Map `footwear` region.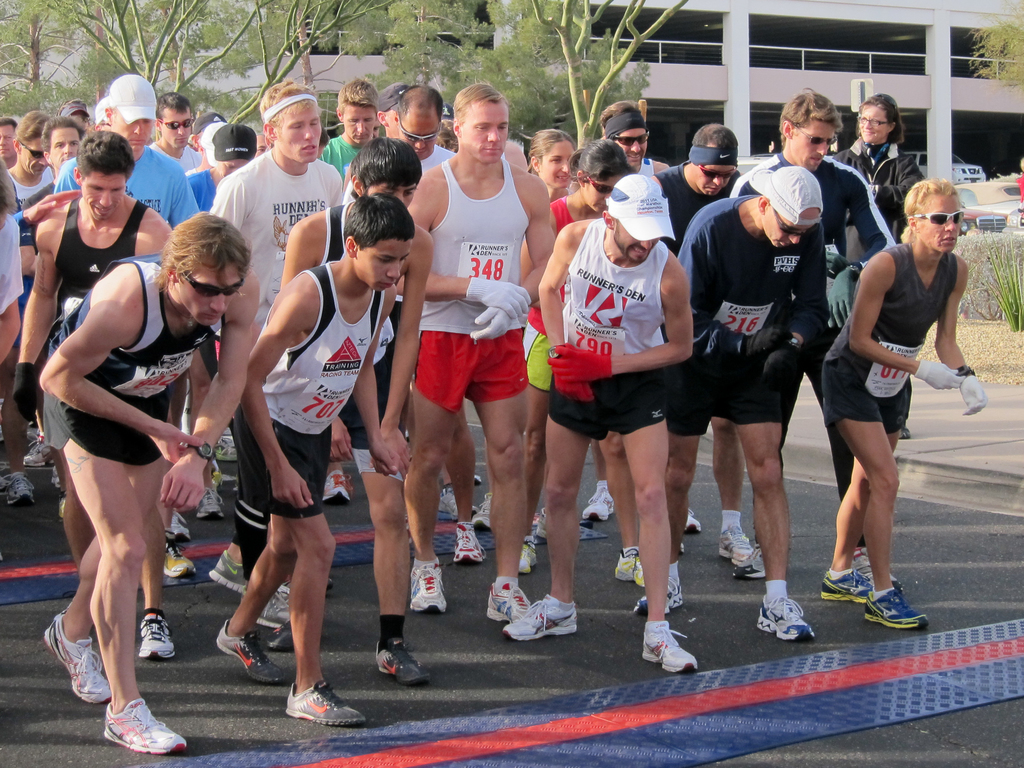
Mapped to x1=732 y1=542 x2=763 y2=577.
